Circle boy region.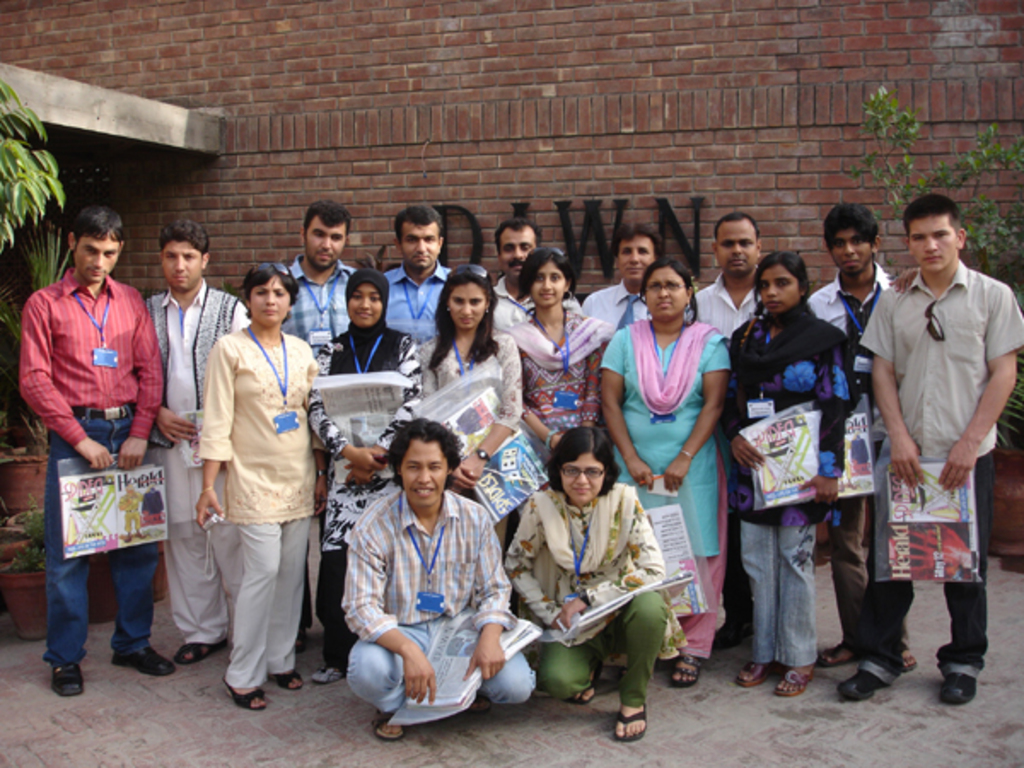
Region: detection(140, 220, 246, 662).
